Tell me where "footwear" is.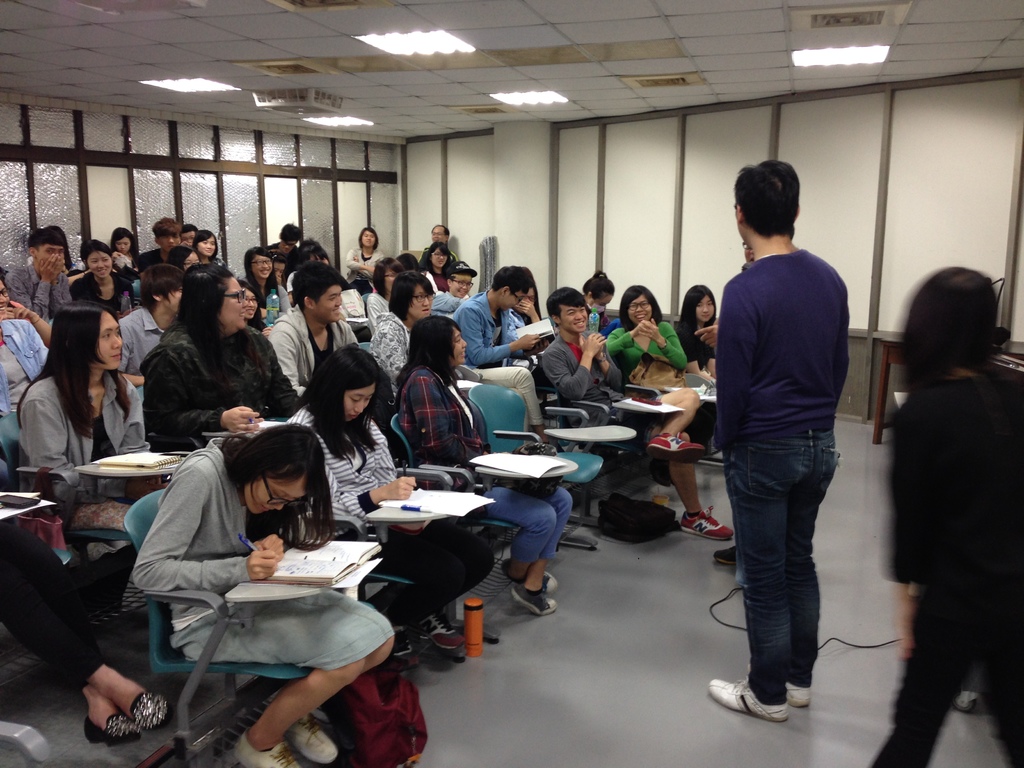
"footwear" is at box=[238, 732, 299, 767].
